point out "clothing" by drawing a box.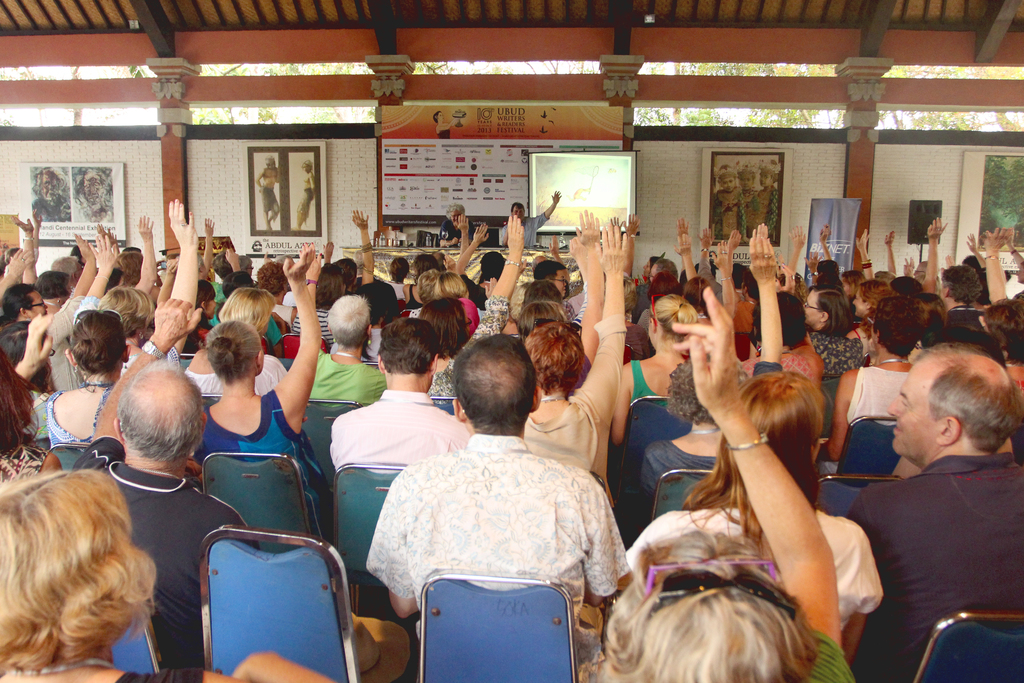
bbox=(298, 185, 314, 226).
